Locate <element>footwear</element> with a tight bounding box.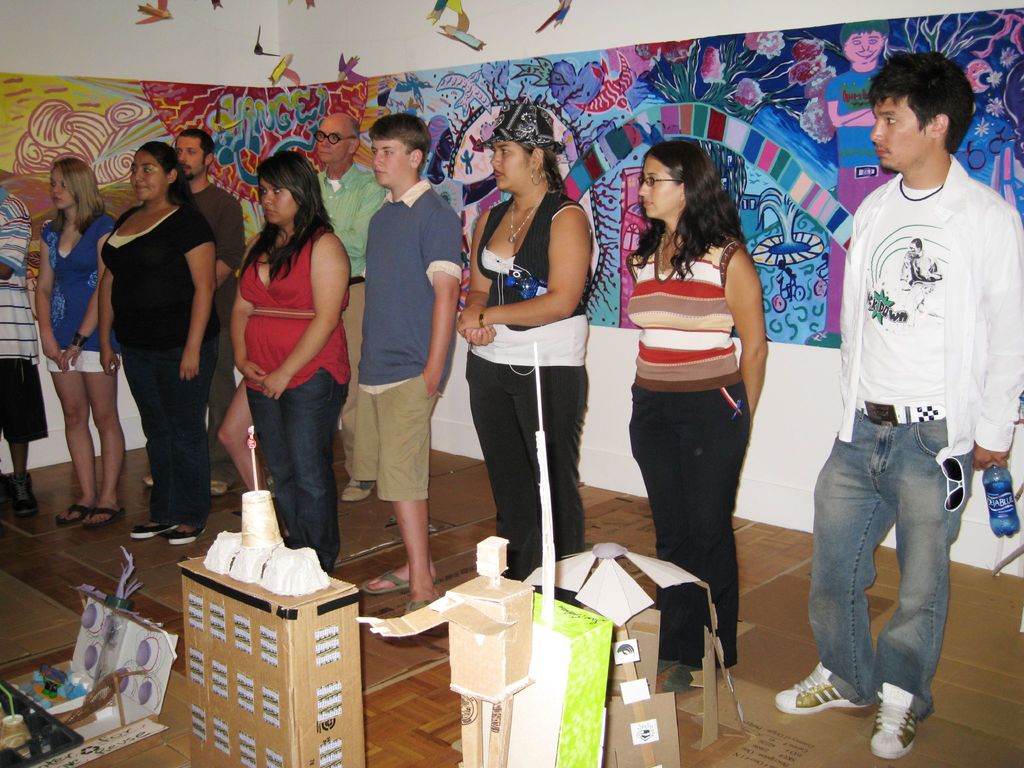
Rect(10, 474, 37, 518).
